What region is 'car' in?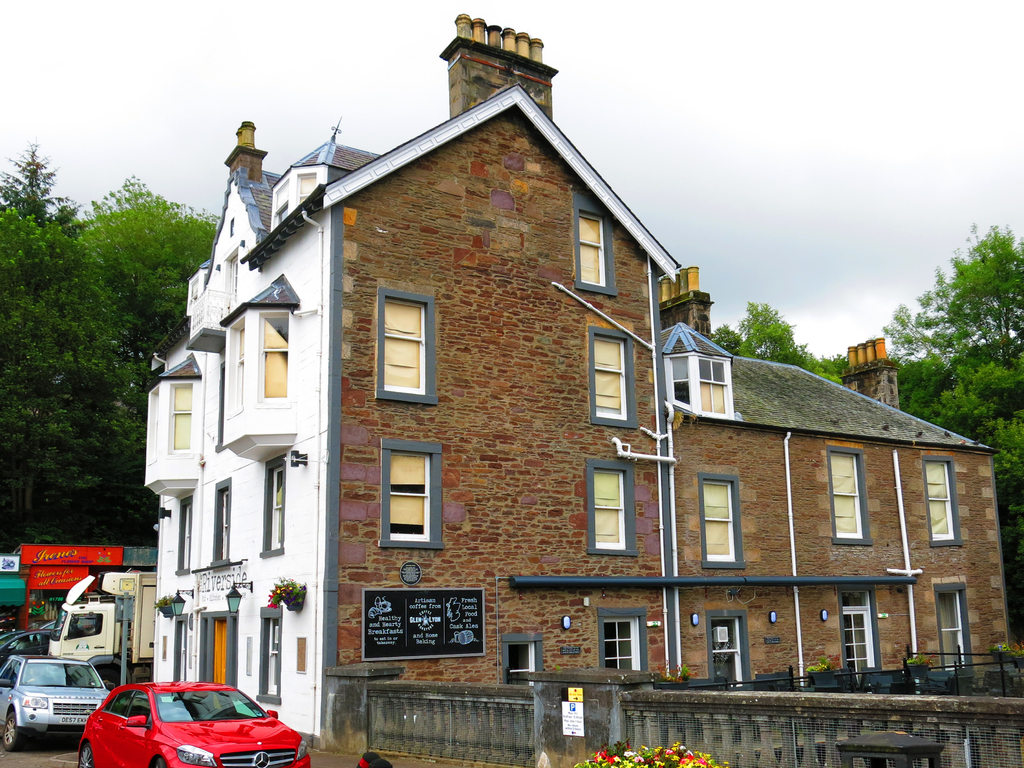
BBox(76, 682, 312, 767).
